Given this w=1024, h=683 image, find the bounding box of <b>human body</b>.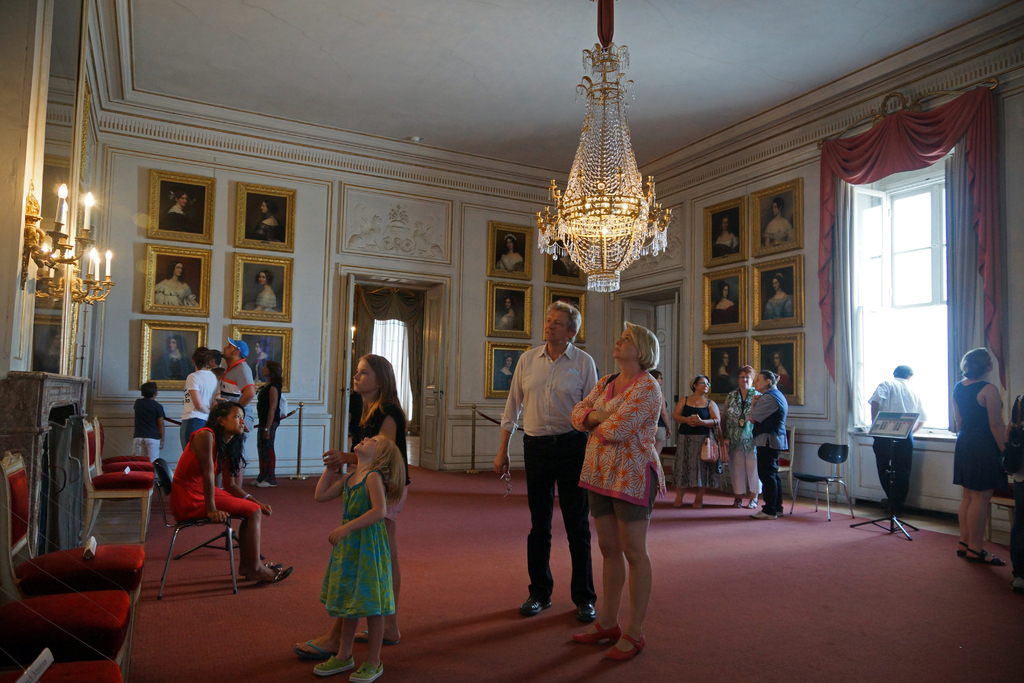
region(497, 352, 515, 390).
